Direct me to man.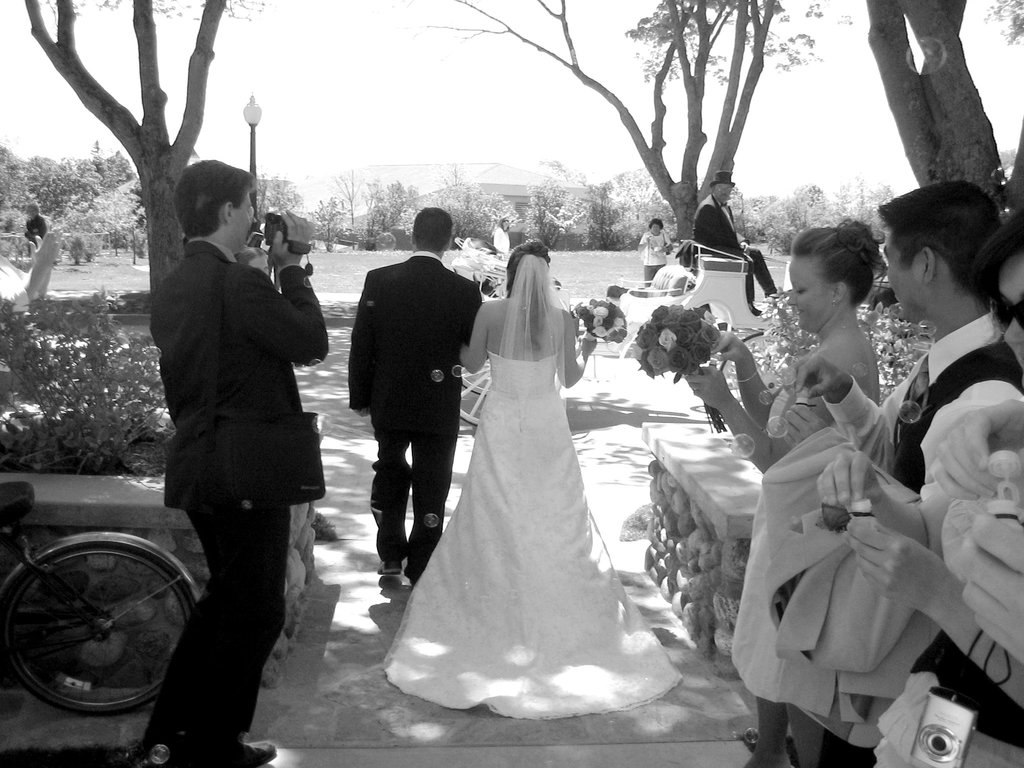
Direction: Rect(694, 170, 779, 317).
